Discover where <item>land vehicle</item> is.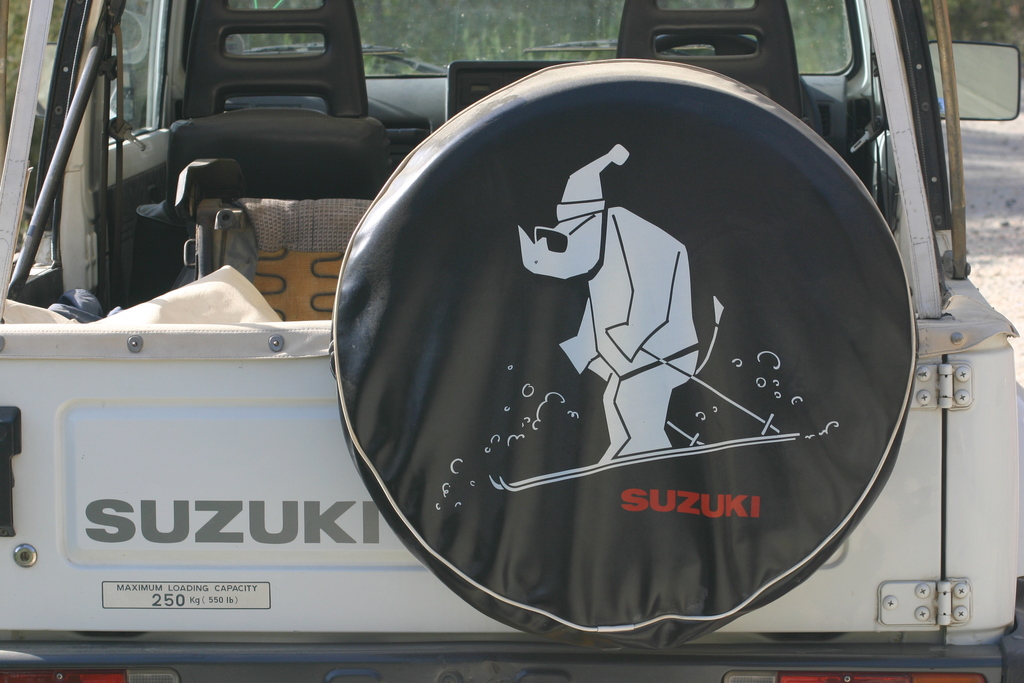
Discovered at 111,0,1023,682.
